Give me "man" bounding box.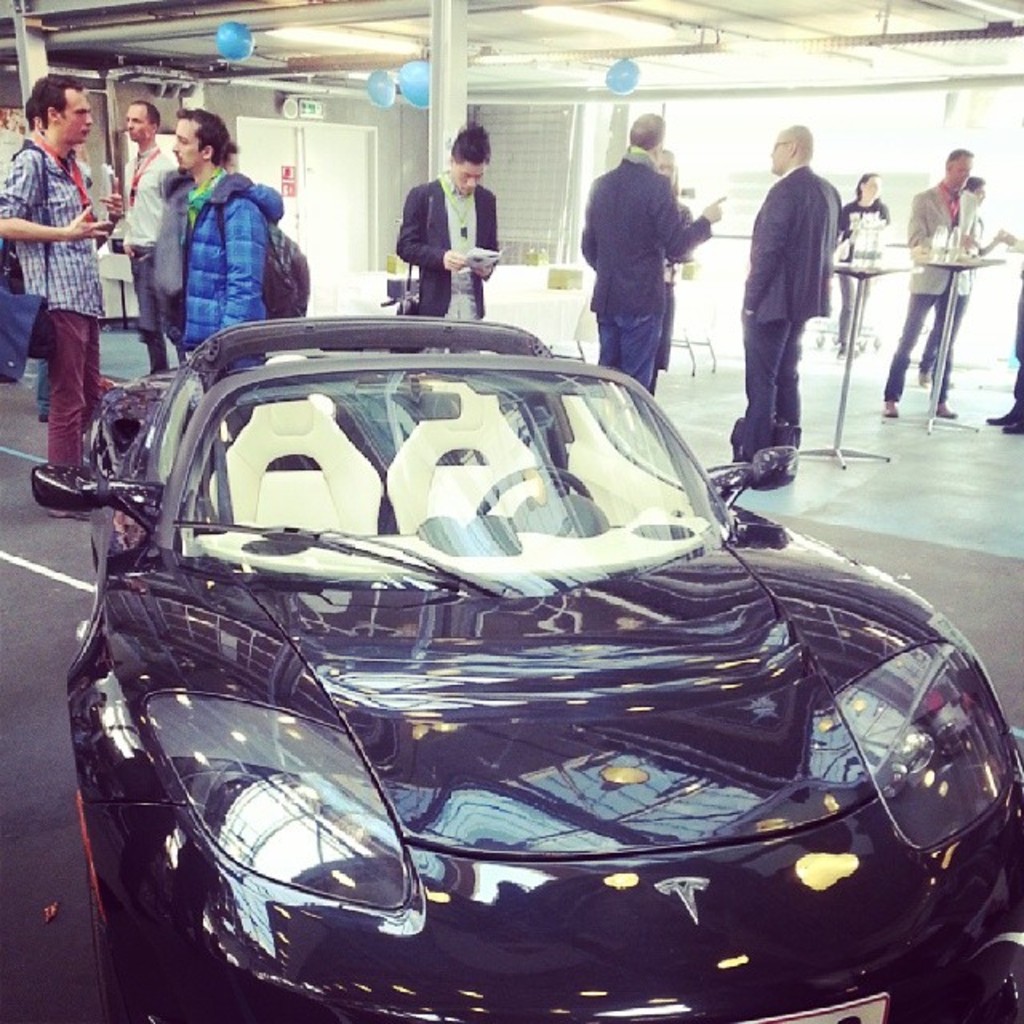
l=744, t=133, r=870, b=472.
